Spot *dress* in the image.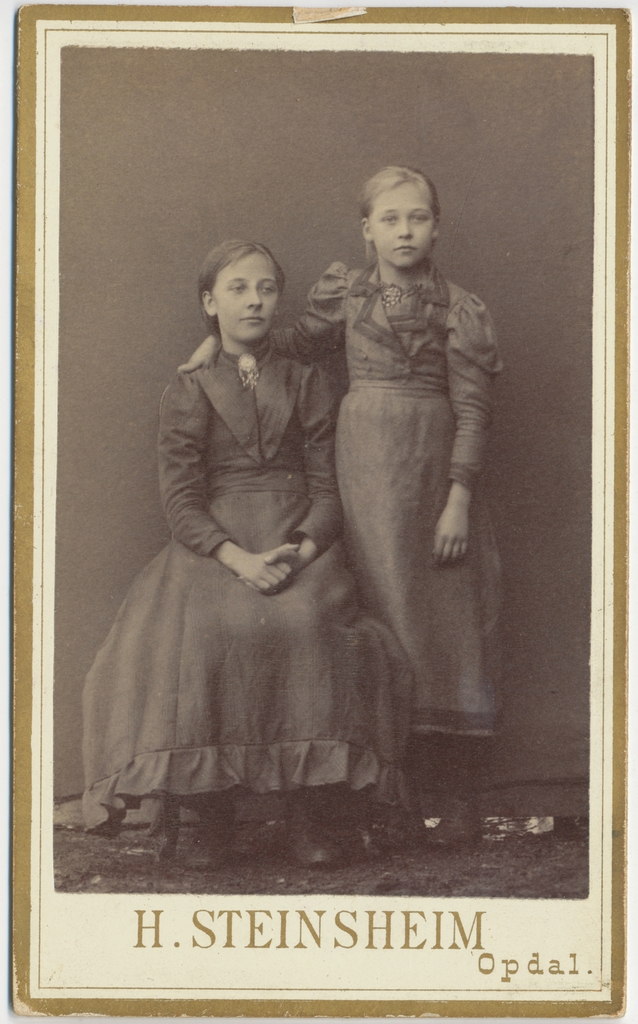
*dress* found at select_region(79, 344, 420, 838).
